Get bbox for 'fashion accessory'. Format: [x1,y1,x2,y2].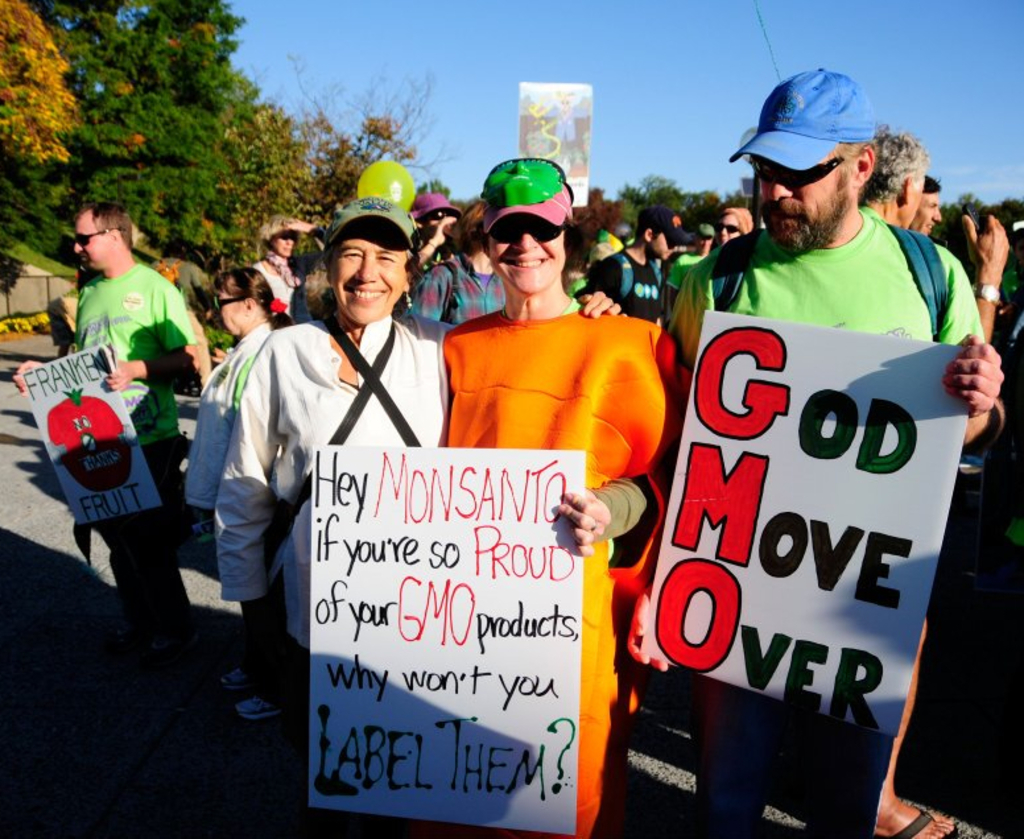
[406,292,413,309].
